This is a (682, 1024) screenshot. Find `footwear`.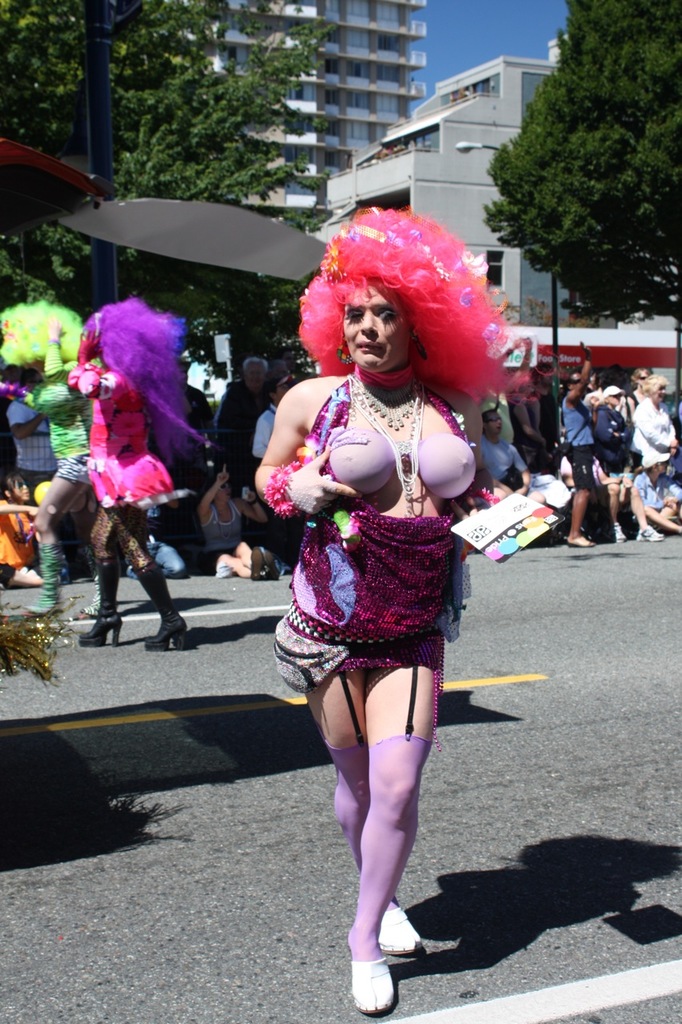
Bounding box: 614,521,632,547.
